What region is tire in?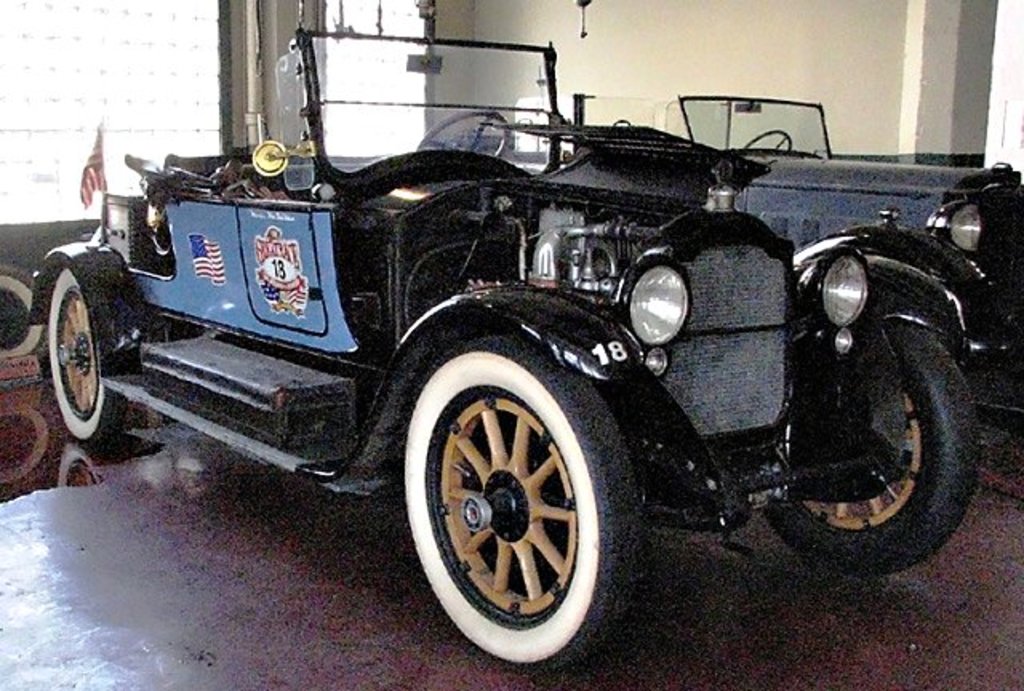
766,320,979,577.
